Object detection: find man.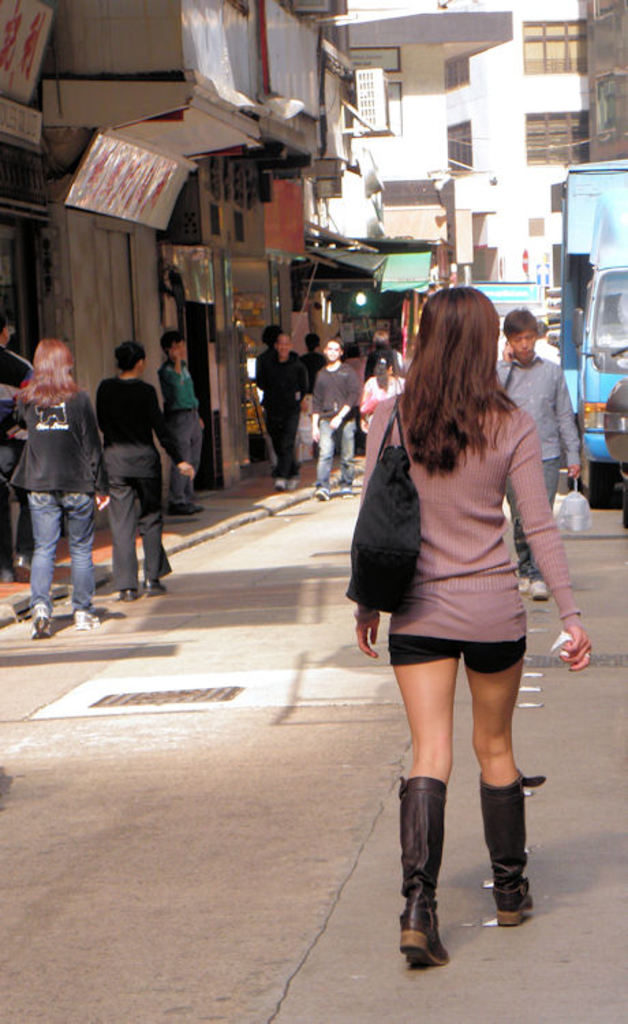
BBox(311, 336, 360, 500).
